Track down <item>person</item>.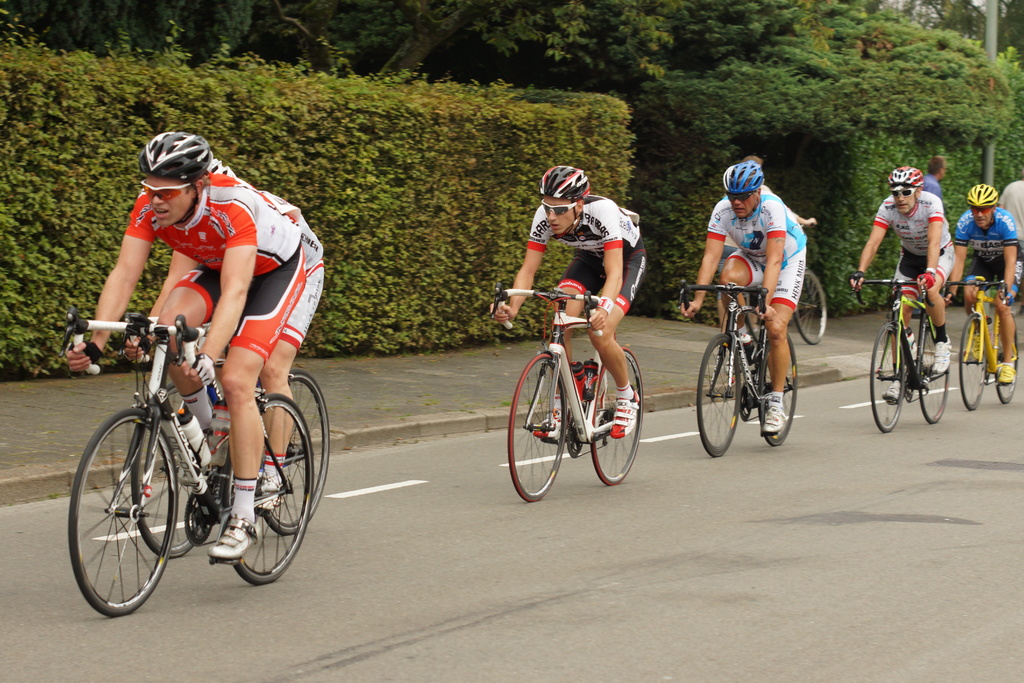
Tracked to <bbox>61, 129, 311, 564</bbox>.
